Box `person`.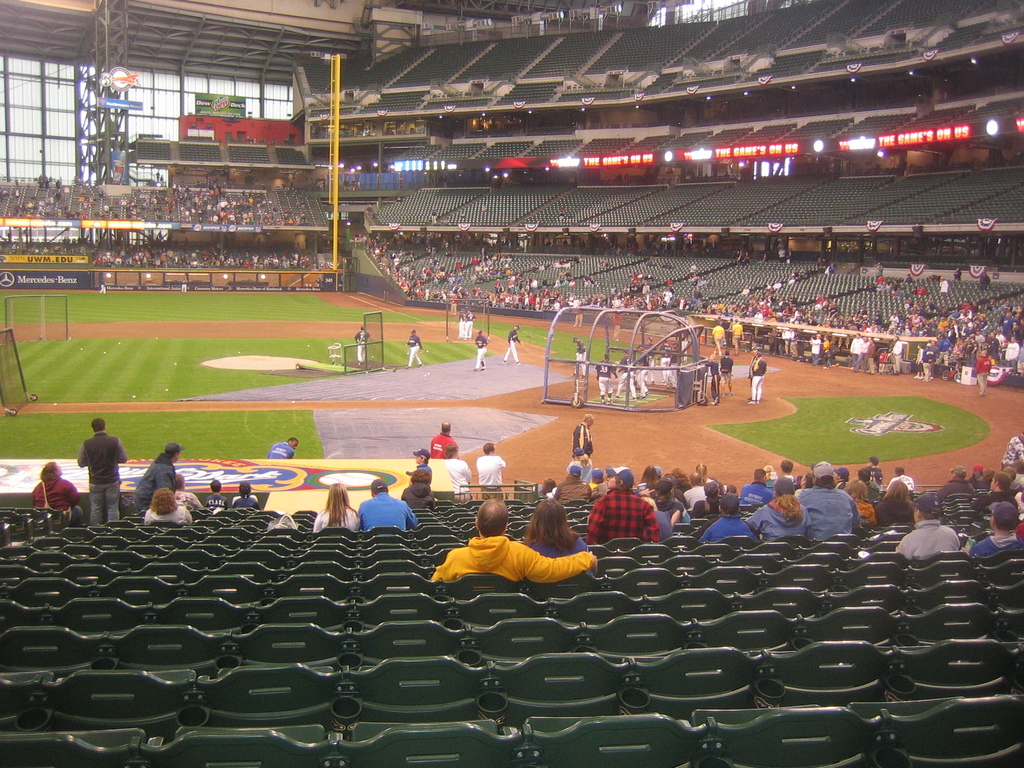
[left=620, top=352, right=629, bottom=385].
